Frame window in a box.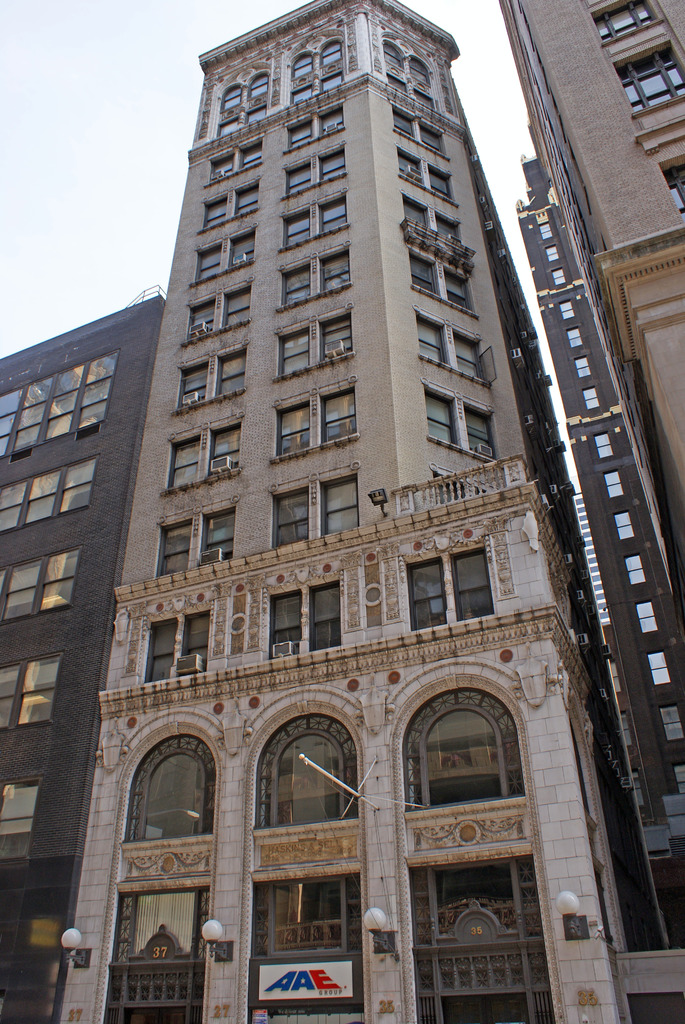
bbox=[267, 578, 345, 662].
